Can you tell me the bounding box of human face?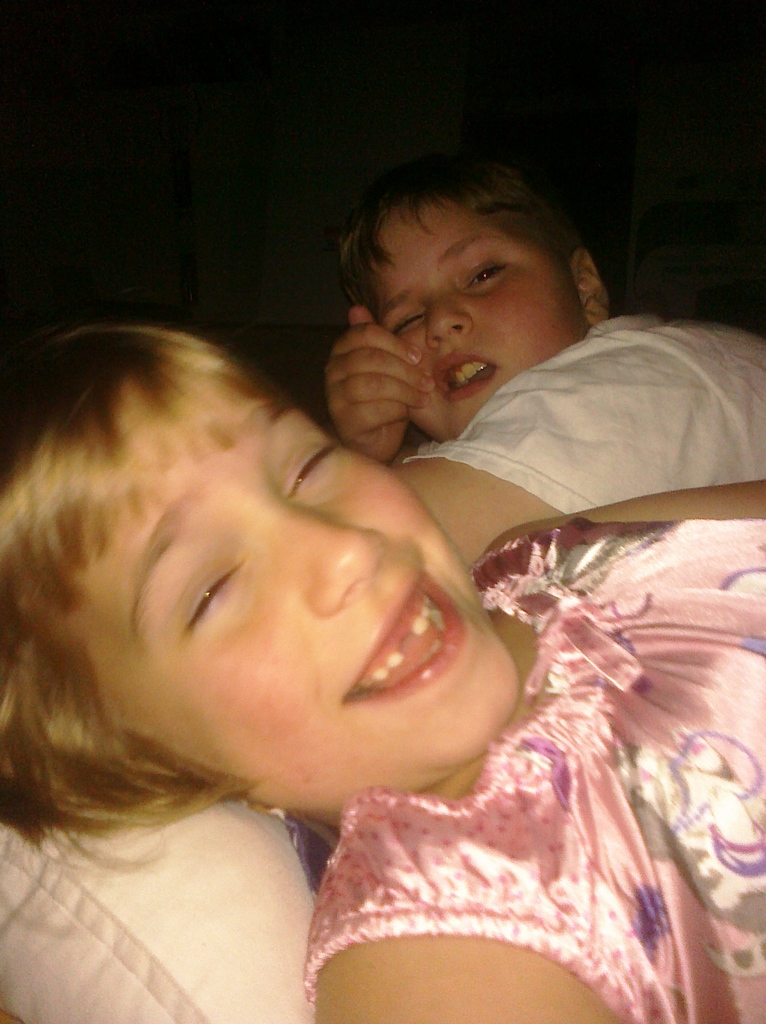
bbox=(81, 366, 517, 819).
